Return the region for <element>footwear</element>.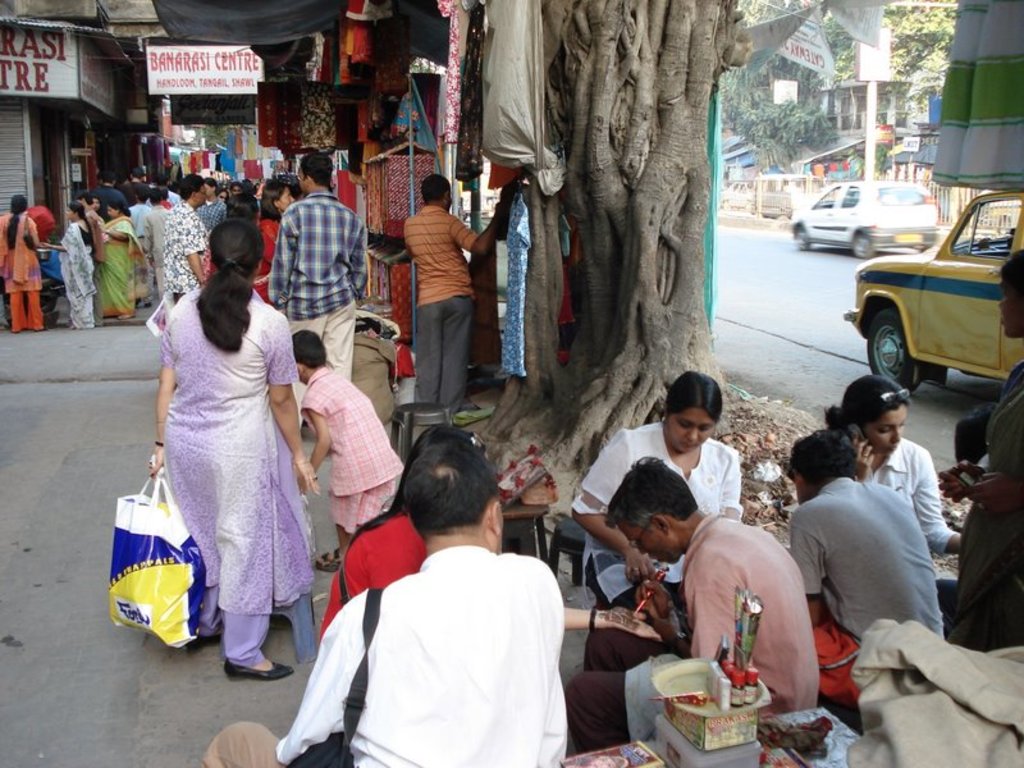
193 632 219 654.
